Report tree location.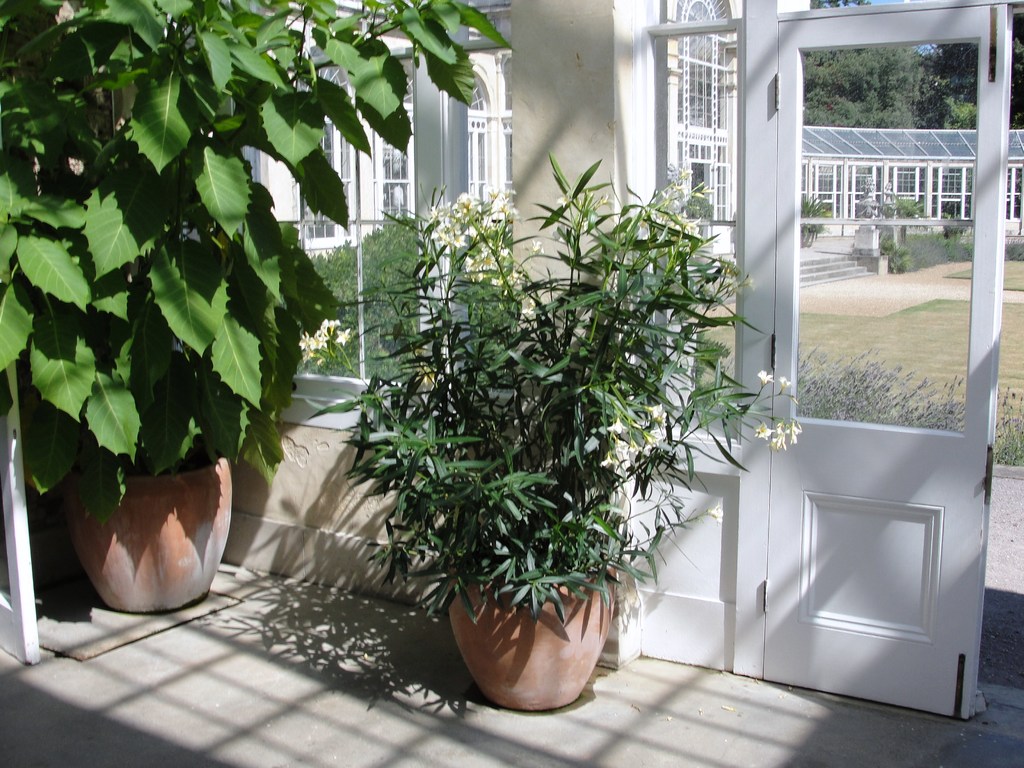
Report: [x1=917, y1=8, x2=1023, y2=219].
